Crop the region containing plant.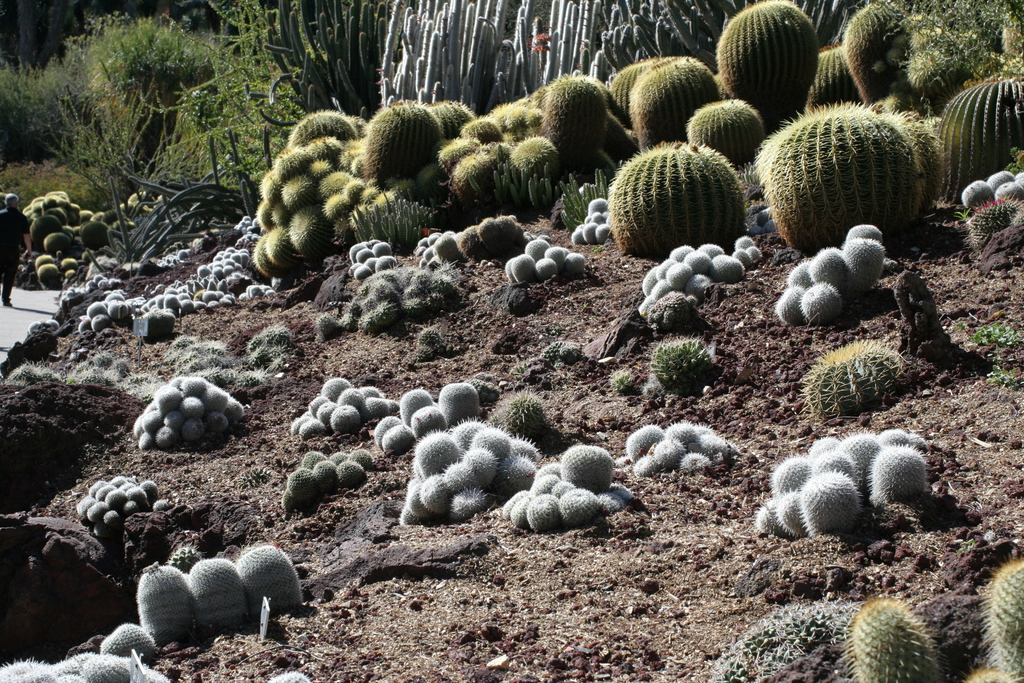
Crop region: bbox(242, 325, 297, 380).
